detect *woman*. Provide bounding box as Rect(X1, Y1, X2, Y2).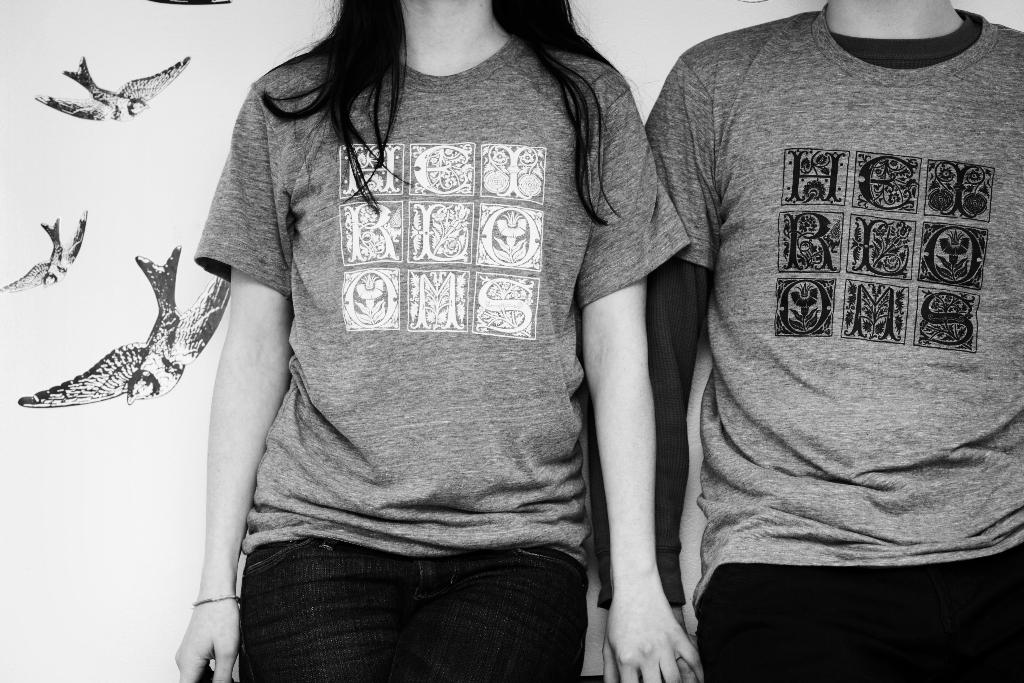
Rect(123, 0, 696, 668).
